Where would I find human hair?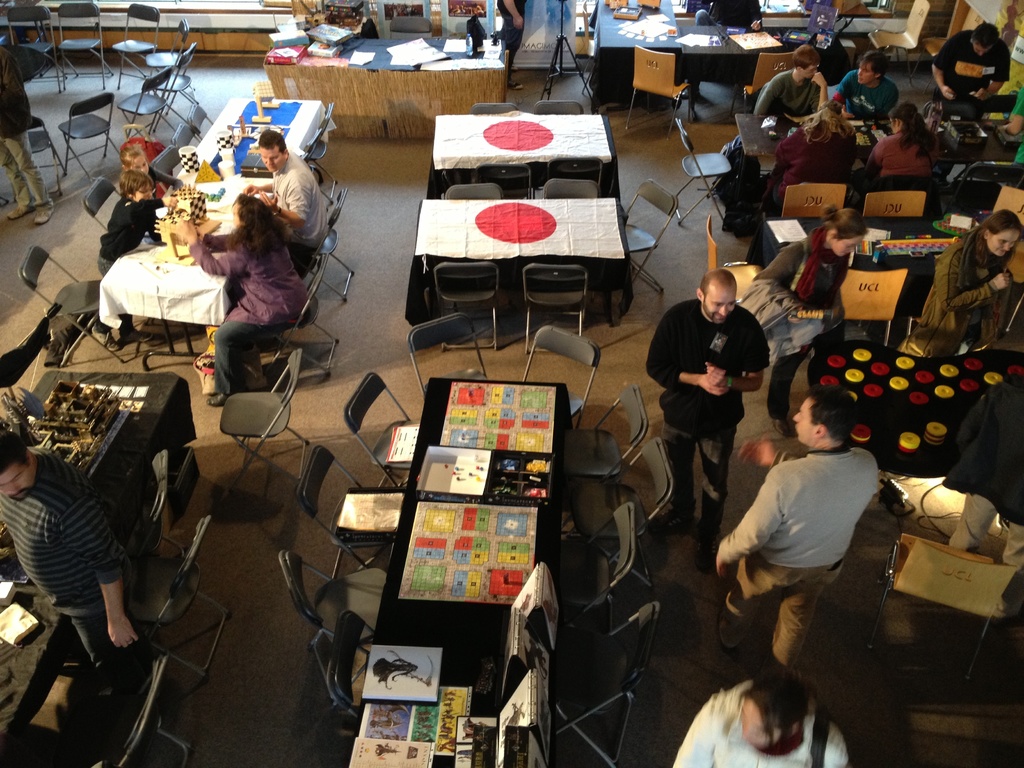
At 737/673/814/760.
